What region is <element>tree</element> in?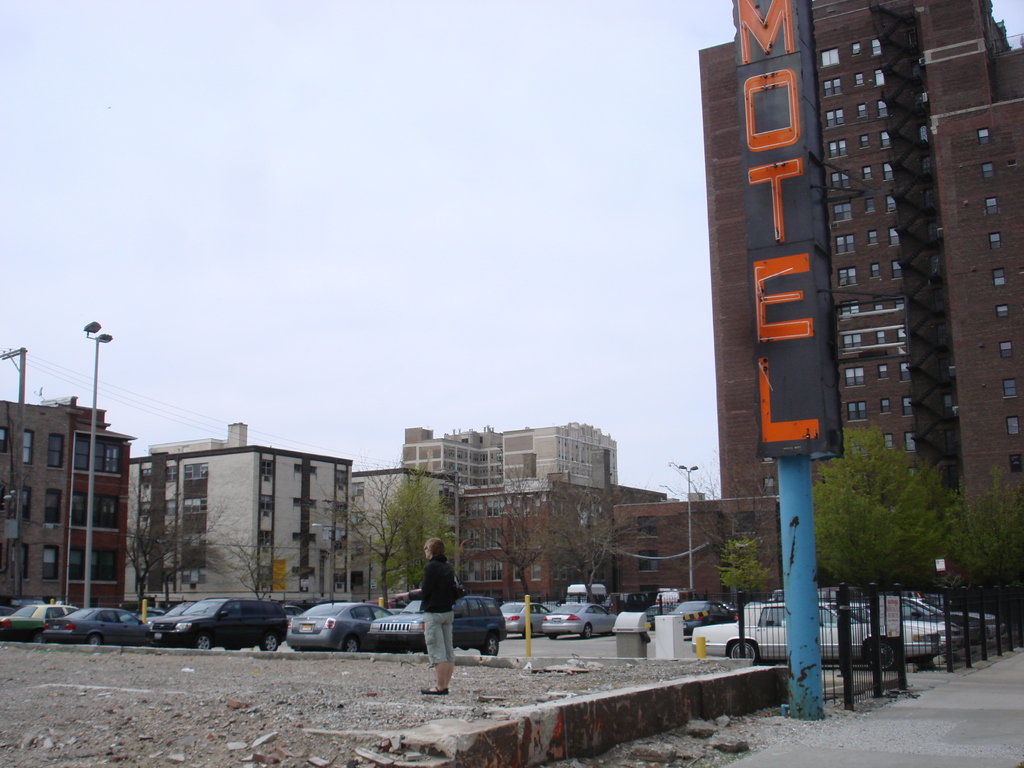
<region>723, 537, 768, 604</region>.
